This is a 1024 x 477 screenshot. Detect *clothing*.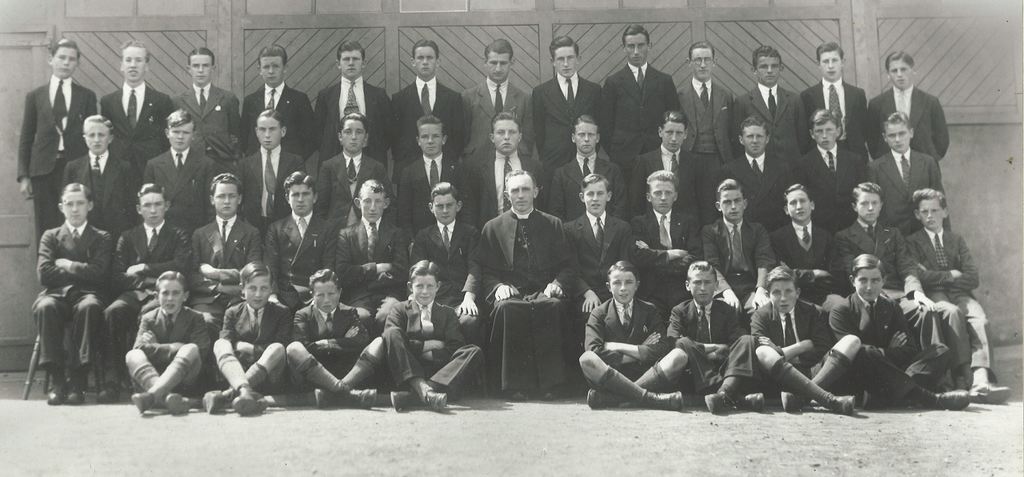
left=100, top=78, right=179, bottom=185.
